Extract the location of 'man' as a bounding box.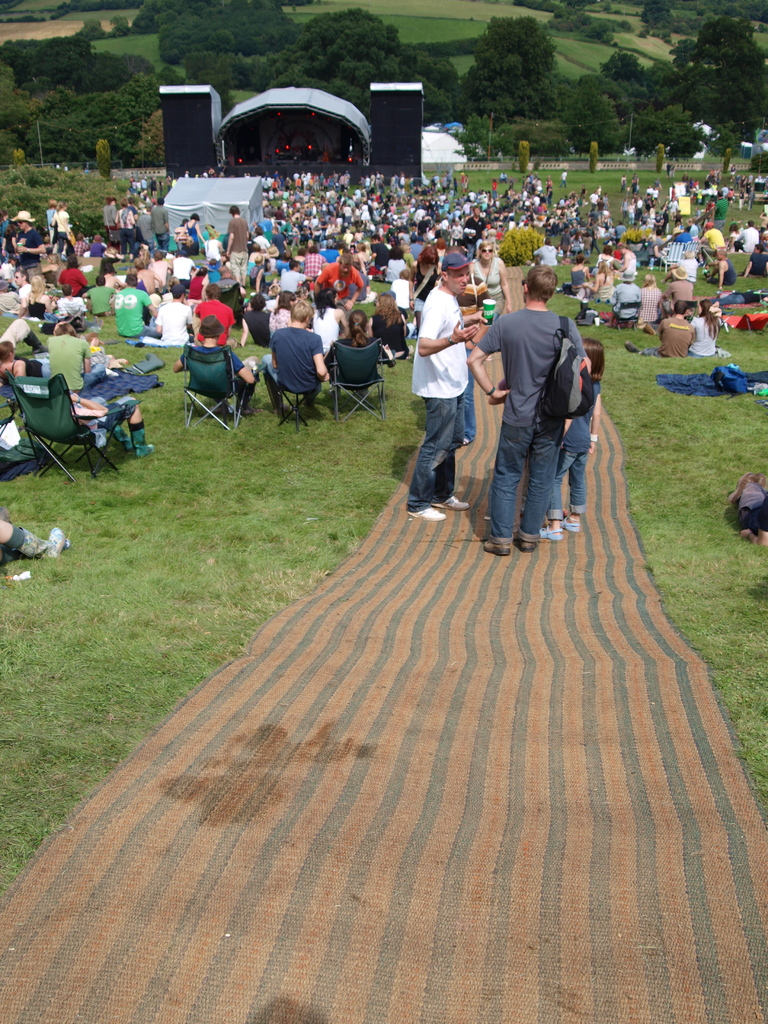
<box>81,274,116,318</box>.
